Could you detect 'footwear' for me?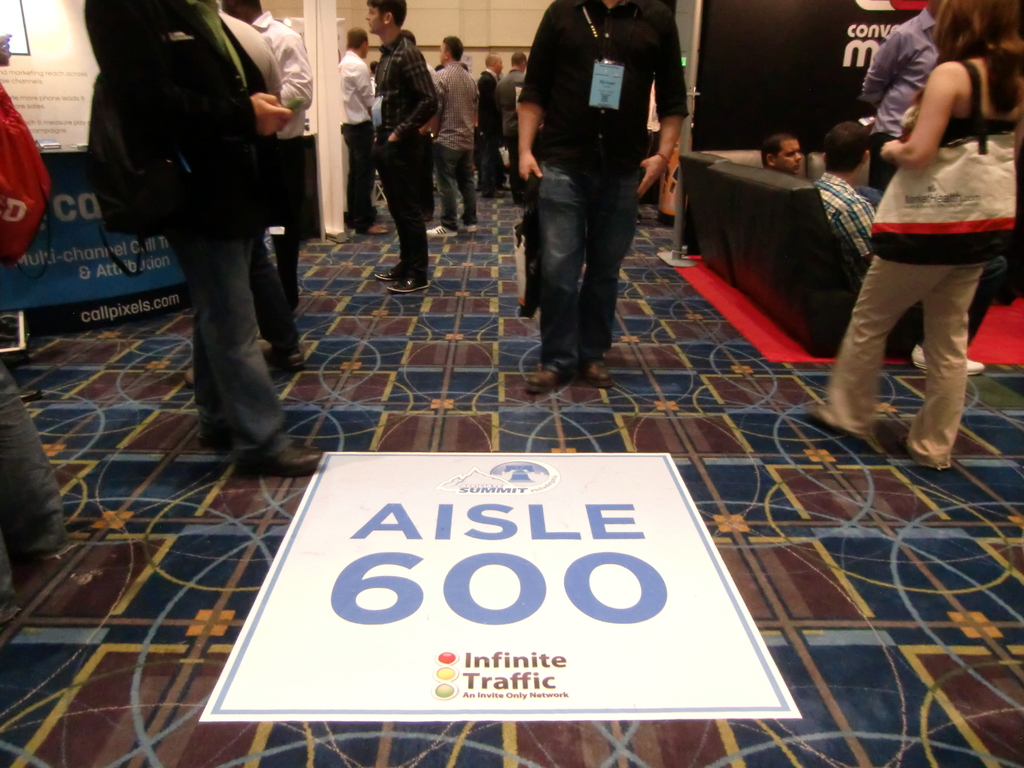
Detection result: [428, 220, 459, 236].
